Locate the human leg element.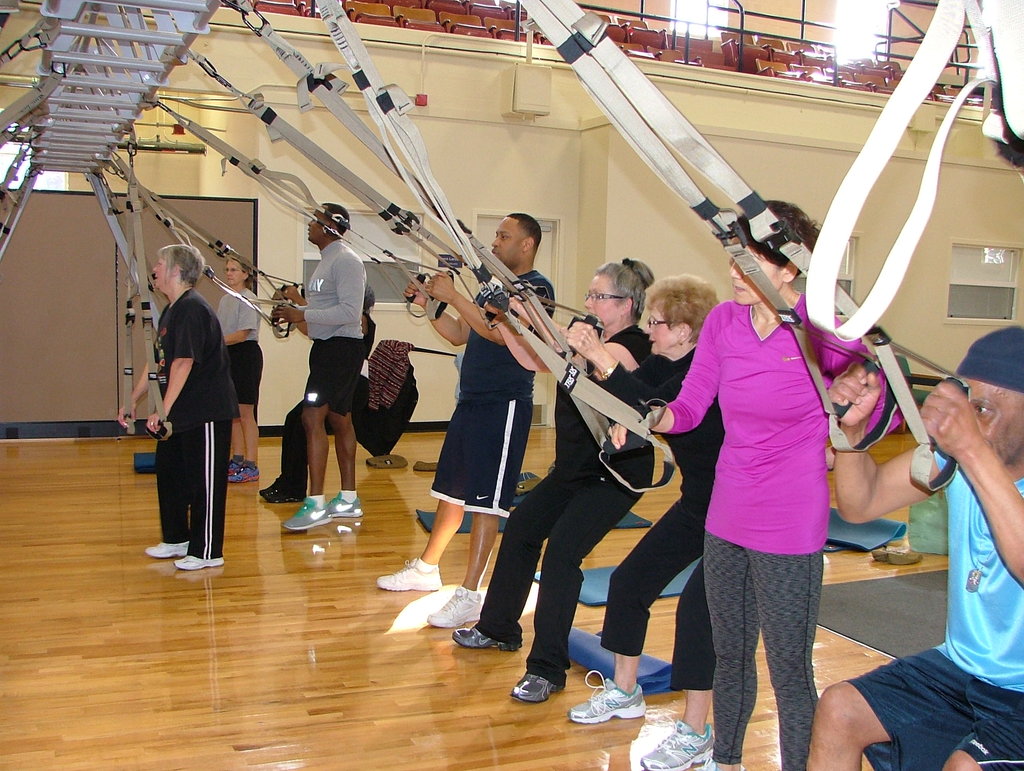
Element bbox: [562,492,701,727].
